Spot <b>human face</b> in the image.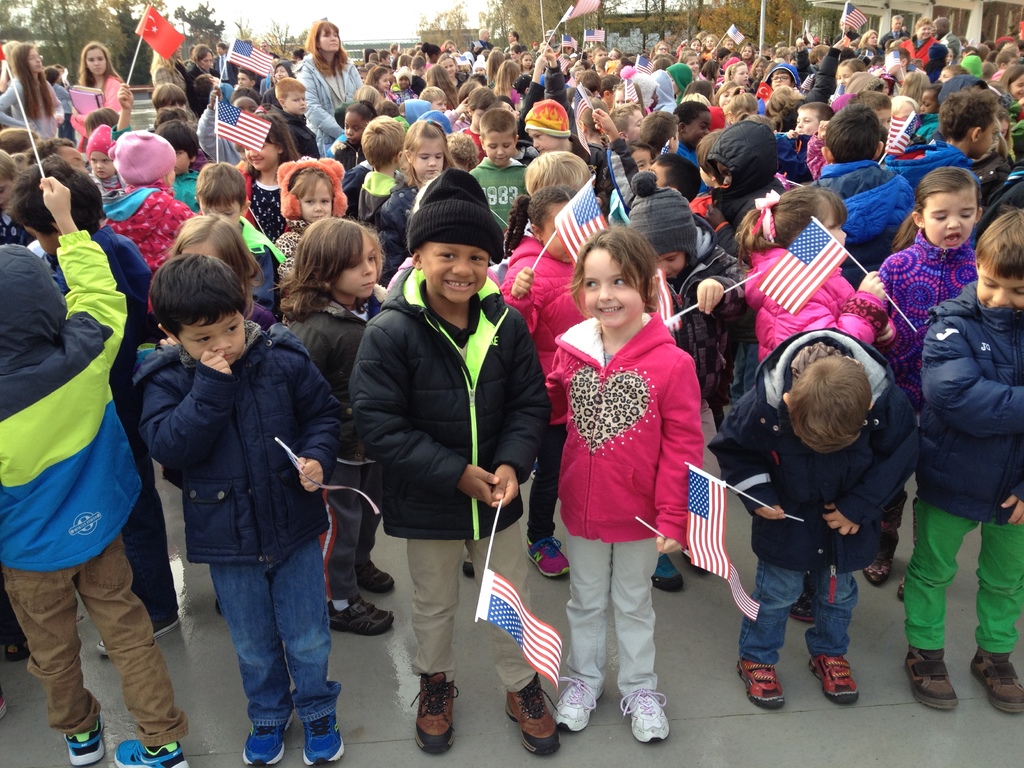
<b>human face</b> found at 440/59/458/77.
